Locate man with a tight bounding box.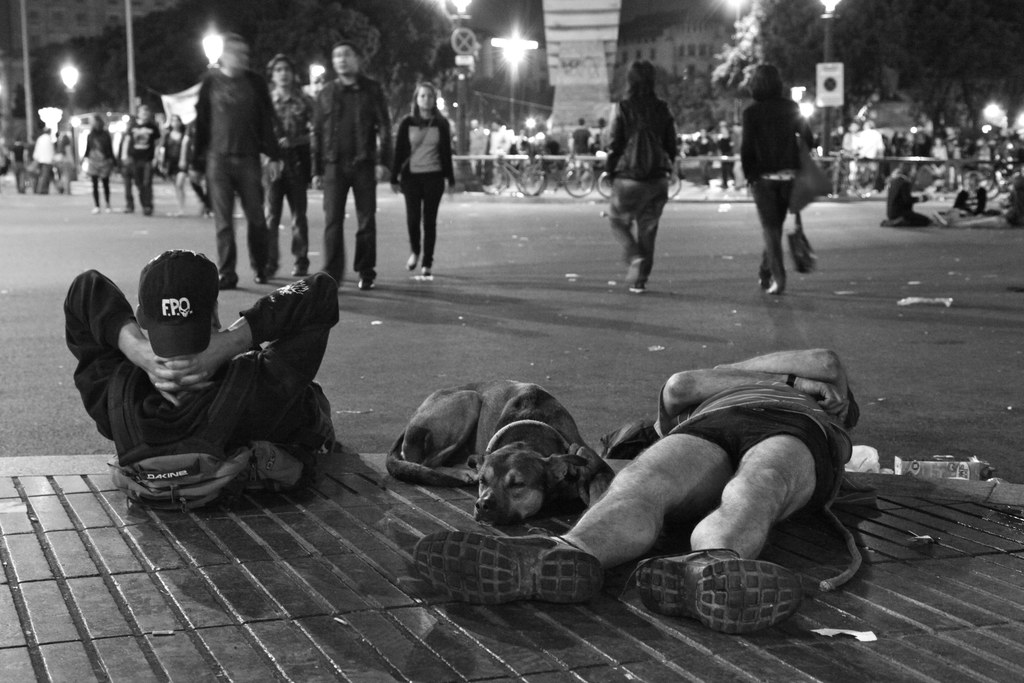
rect(409, 357, 860, 632).
